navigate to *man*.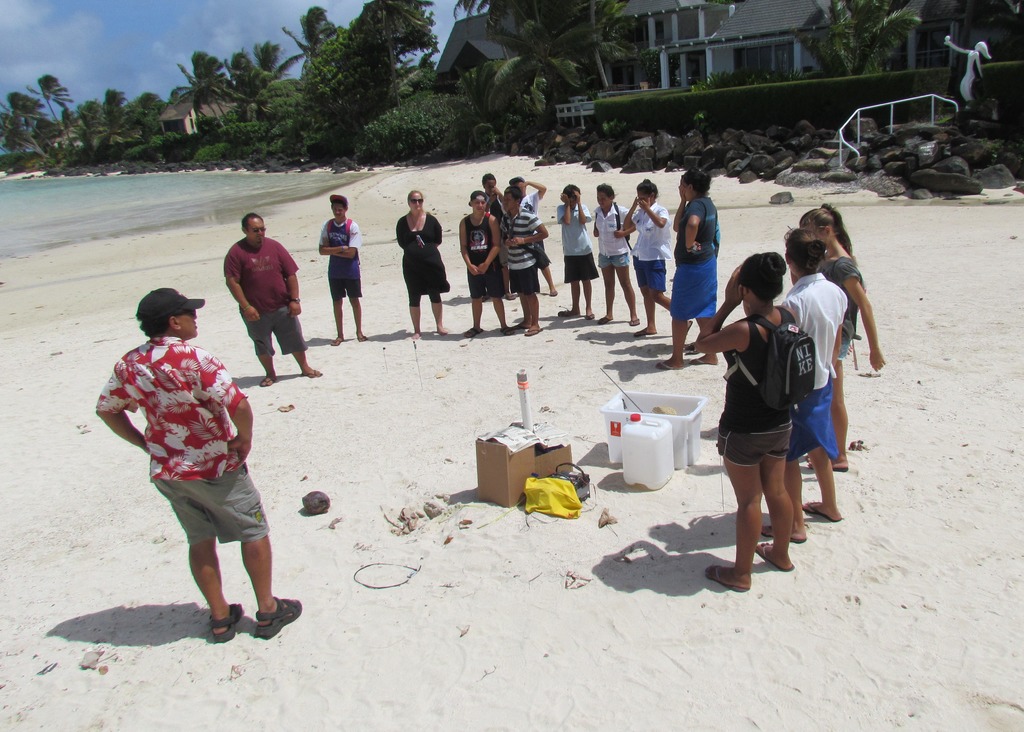
Navigation target: (x1=317, y1=194, x2=371, y2=346).
